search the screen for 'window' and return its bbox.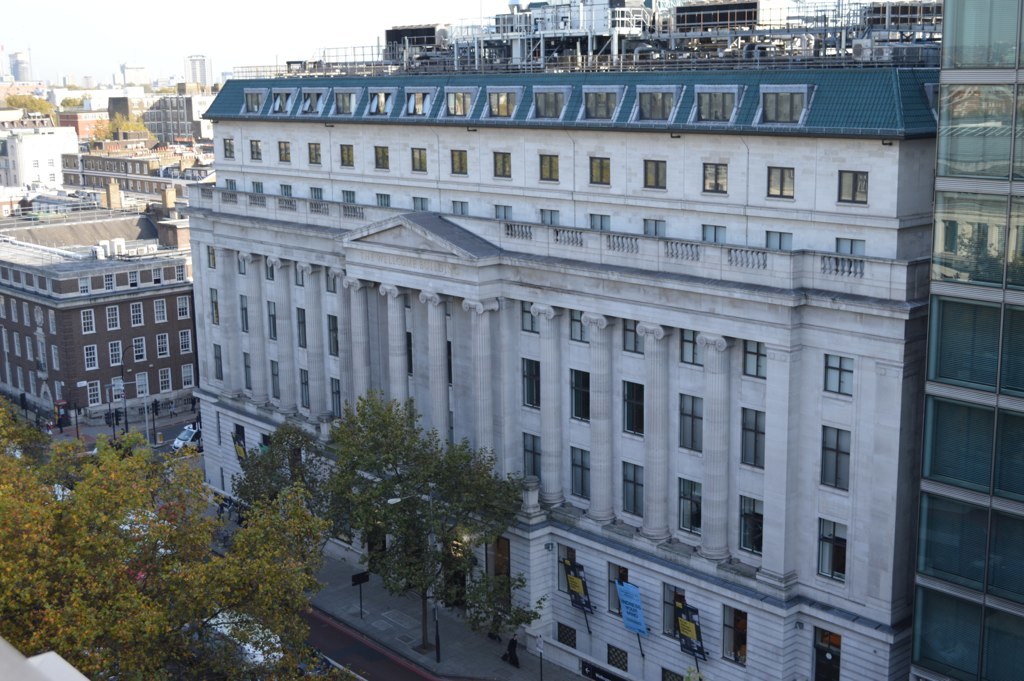
Found: 224 176 240 202.
